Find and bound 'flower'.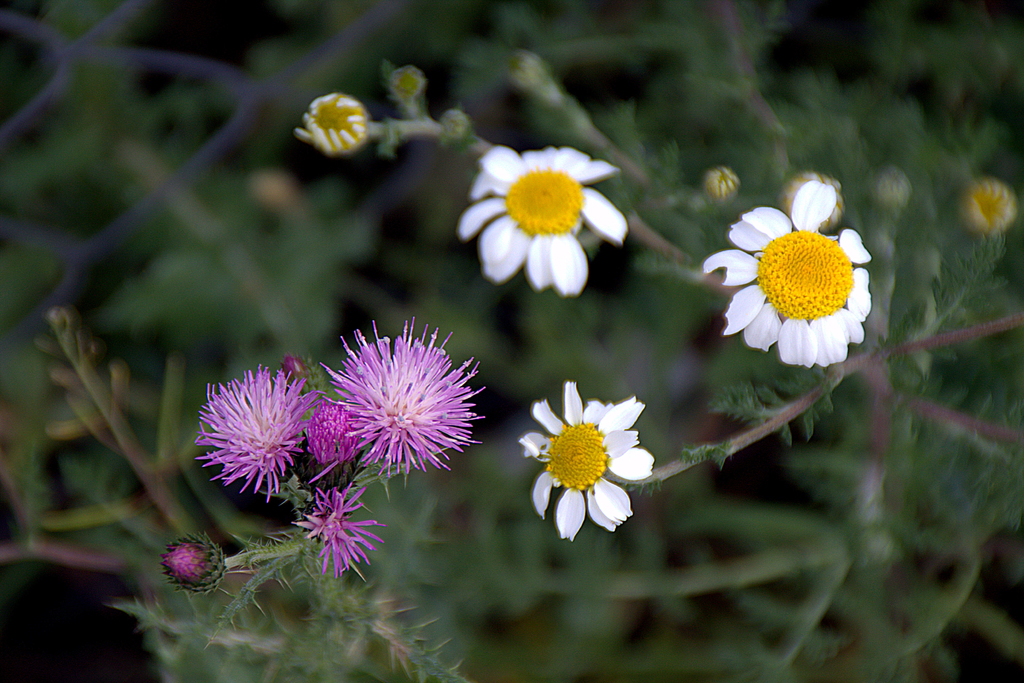
Bound: [x1=285, y1=484, x2=392, y2=581].
